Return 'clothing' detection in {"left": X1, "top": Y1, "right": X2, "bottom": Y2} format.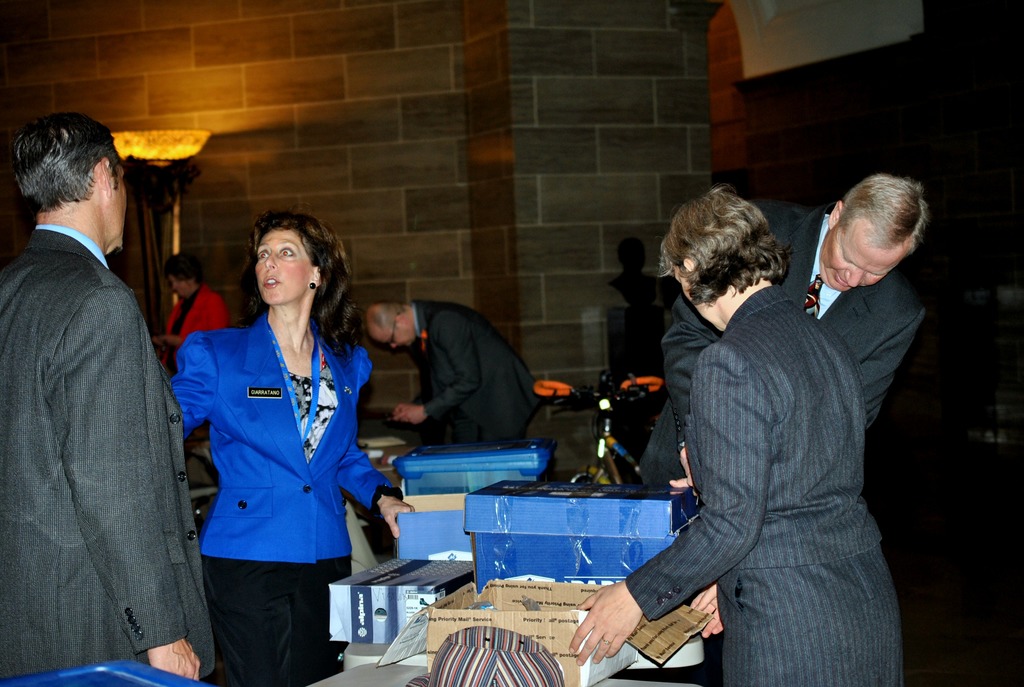
{"left": 0, "top": 223, "right": 216, "bottom": 681}.
